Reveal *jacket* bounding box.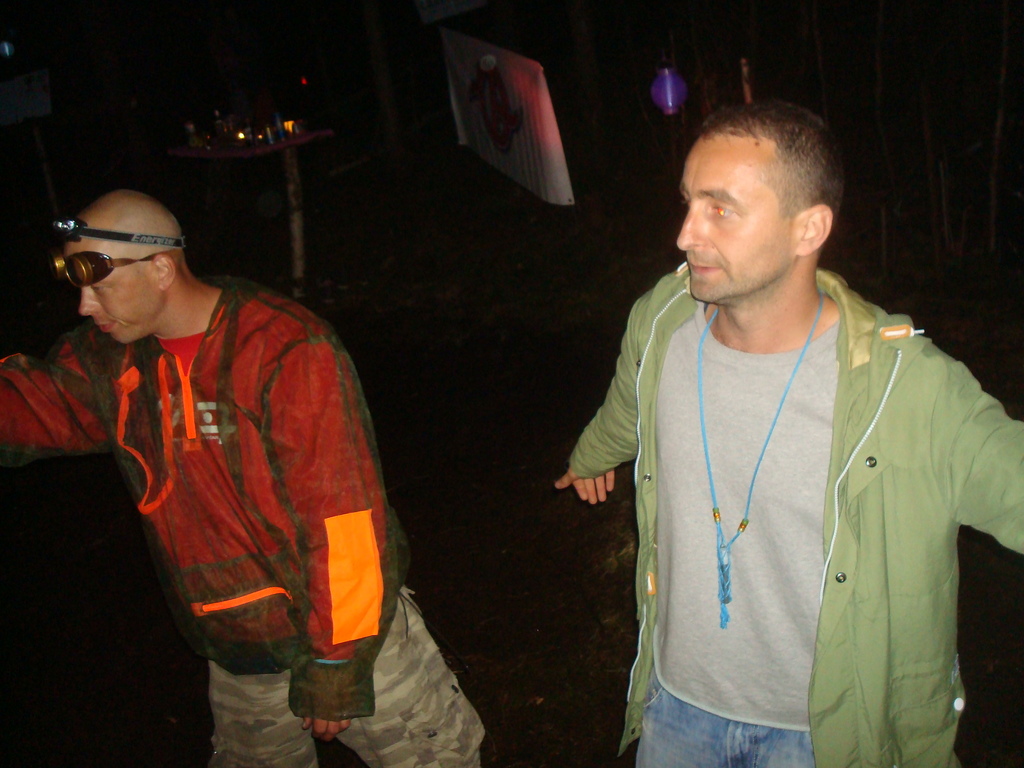
Revealed: 35/226/412/723.
